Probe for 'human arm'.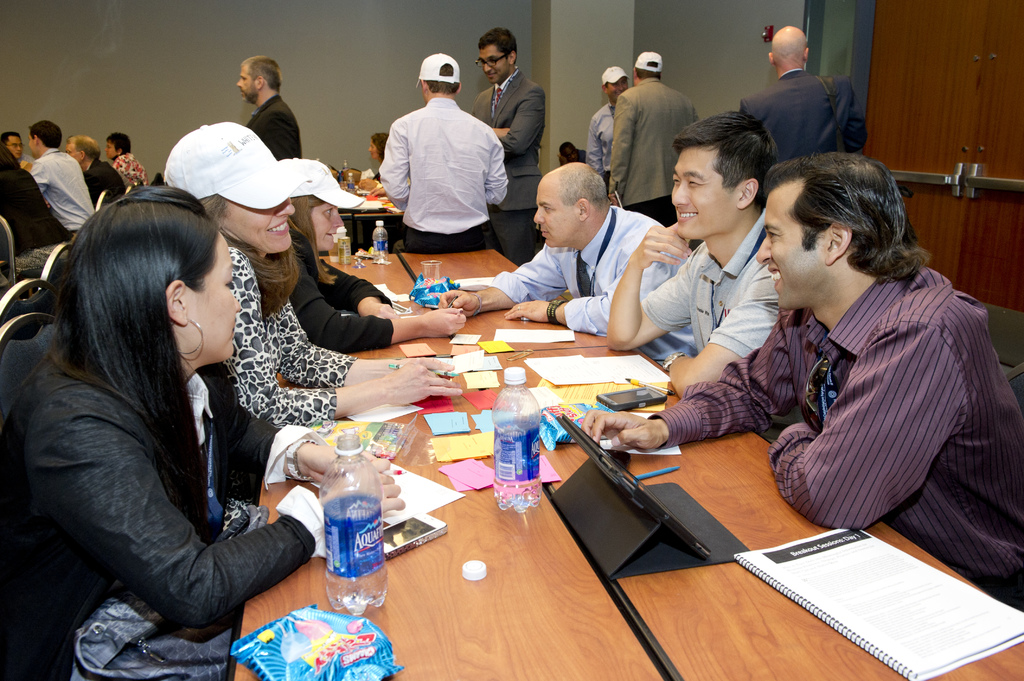
Probe result: rect(484, 117, 514, 211).
